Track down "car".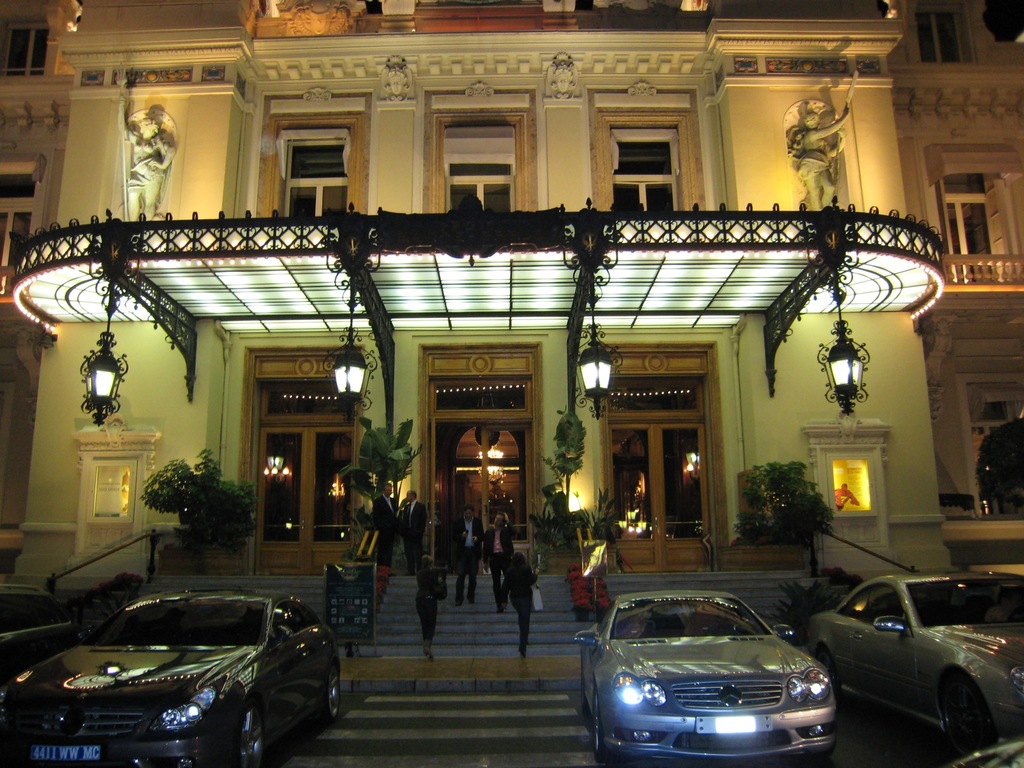
Tracked to crop(809, 568, 1022, 759).
